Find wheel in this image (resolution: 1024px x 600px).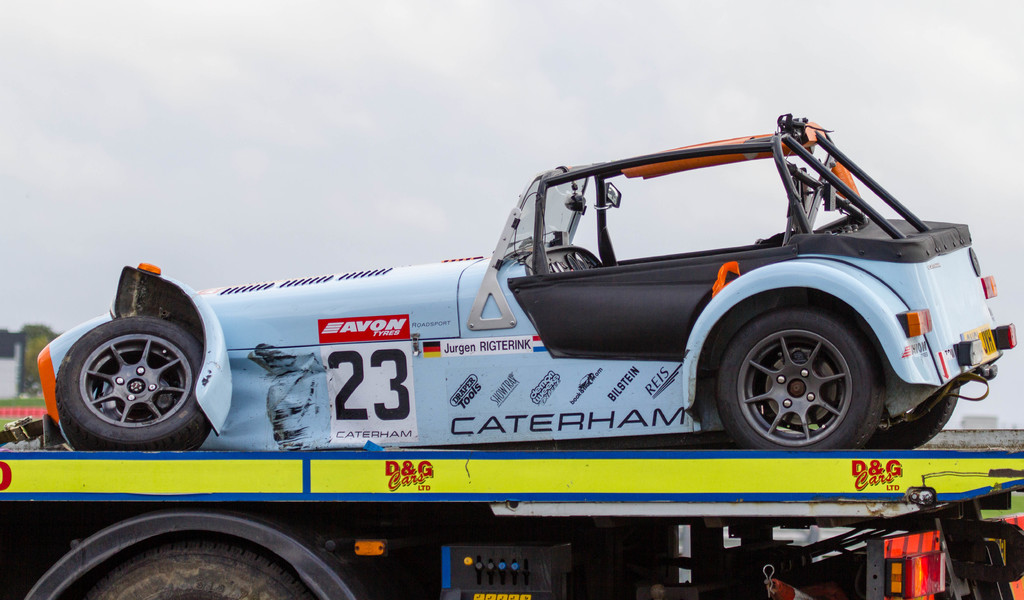
<region>64, 537, 353, 599</region>.
